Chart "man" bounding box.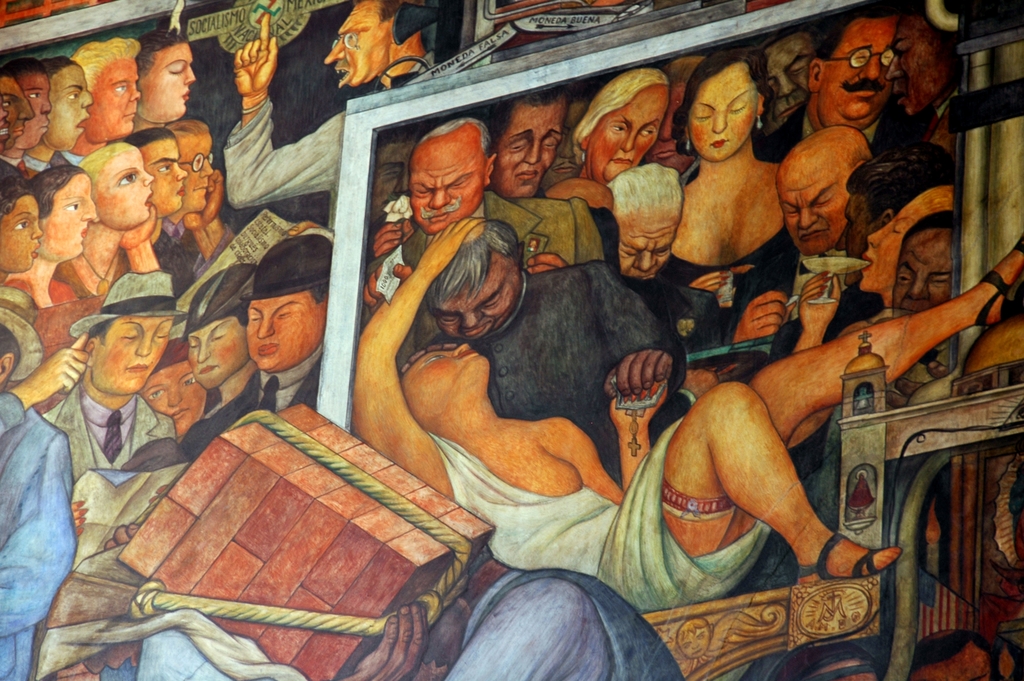
Charted: (left=151, top=116, right=235, bottom=295).
